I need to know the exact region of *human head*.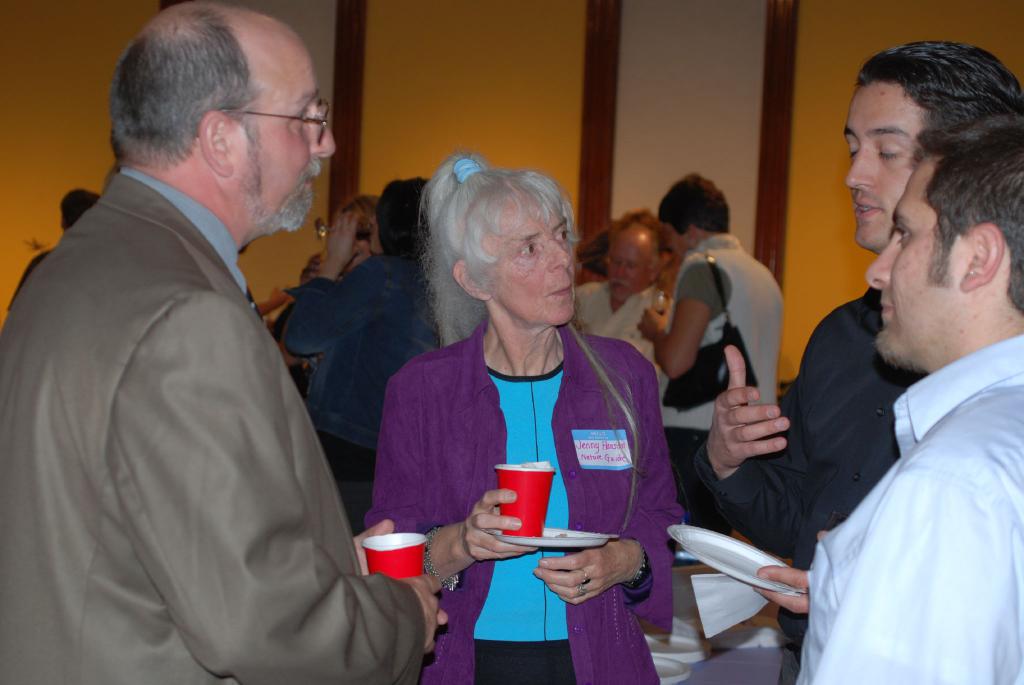
Region: Rect(58, 189, 97, 237).
